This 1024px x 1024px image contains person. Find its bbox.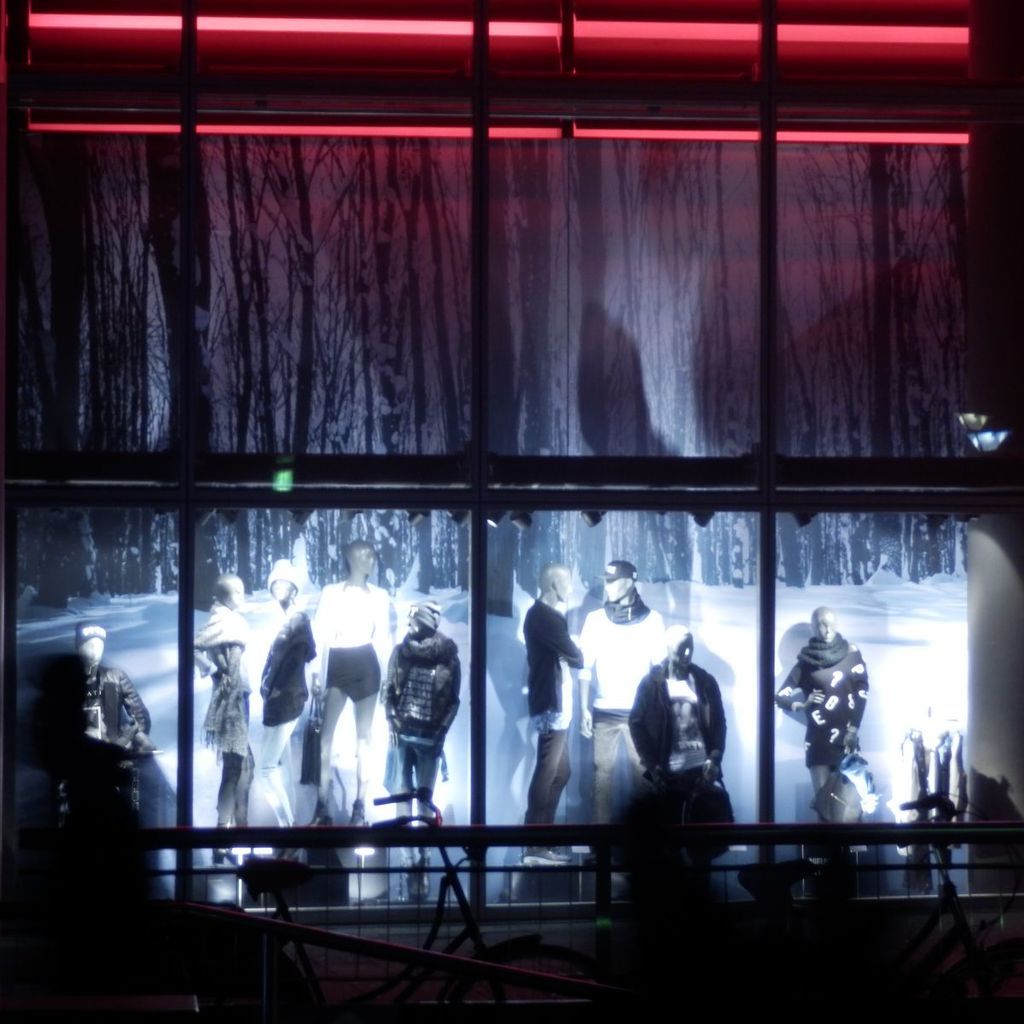
574/547/662/833.
